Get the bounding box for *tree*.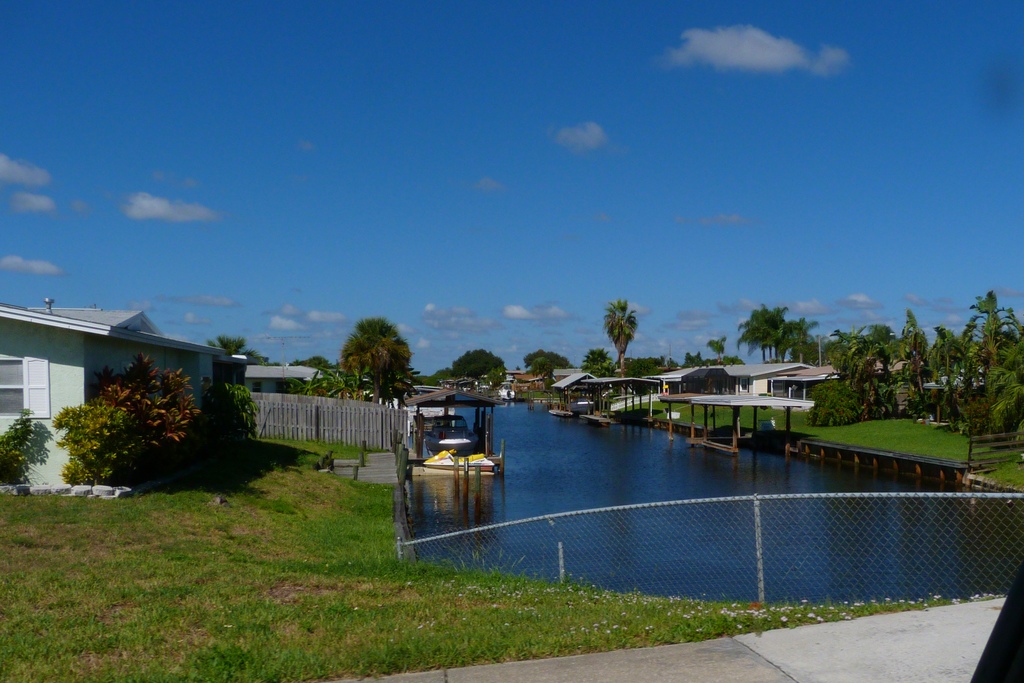
{"left": 858, "top": 322, "right": 905, "bottom": 364}.
